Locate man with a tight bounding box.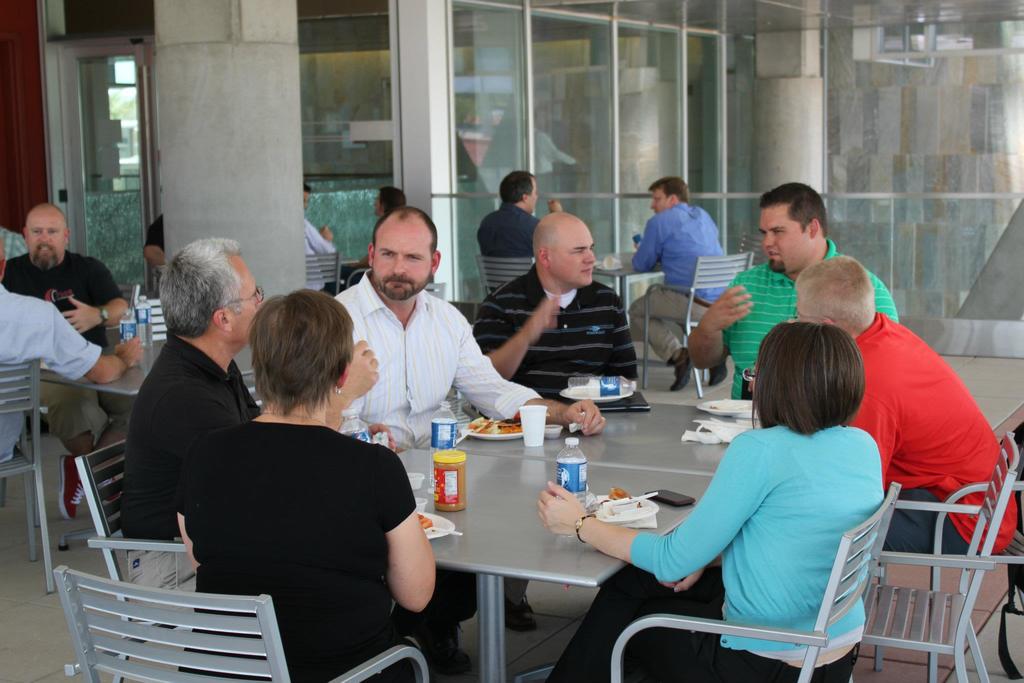
(left=627, top=175, right=737, bottom=394).
